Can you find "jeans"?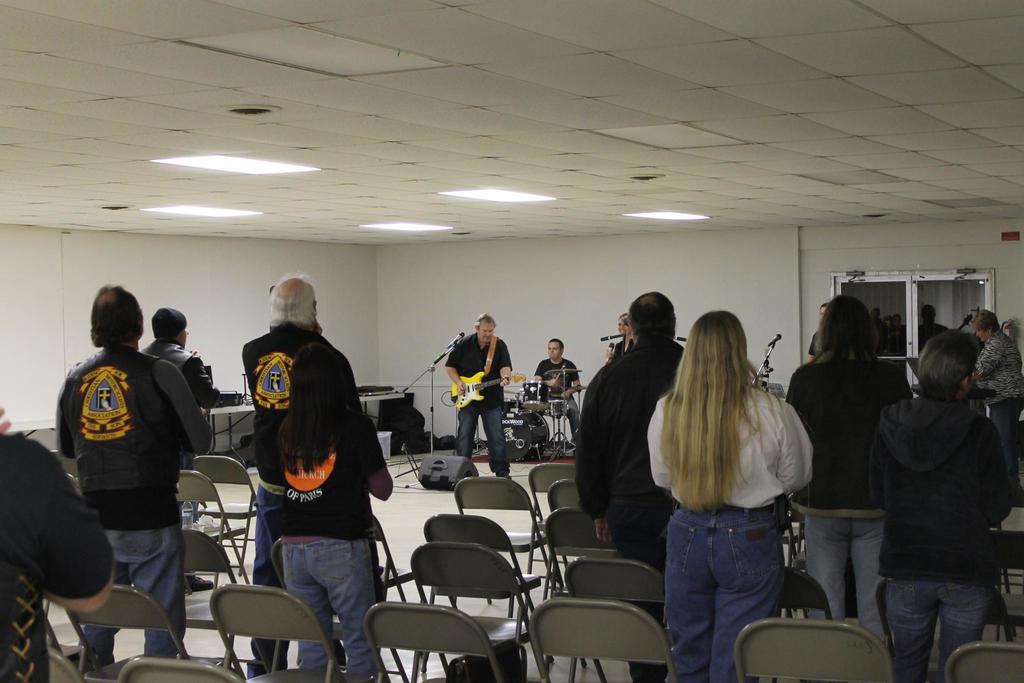
Yes, bounding box: <box>659,499,809,677</box>.
